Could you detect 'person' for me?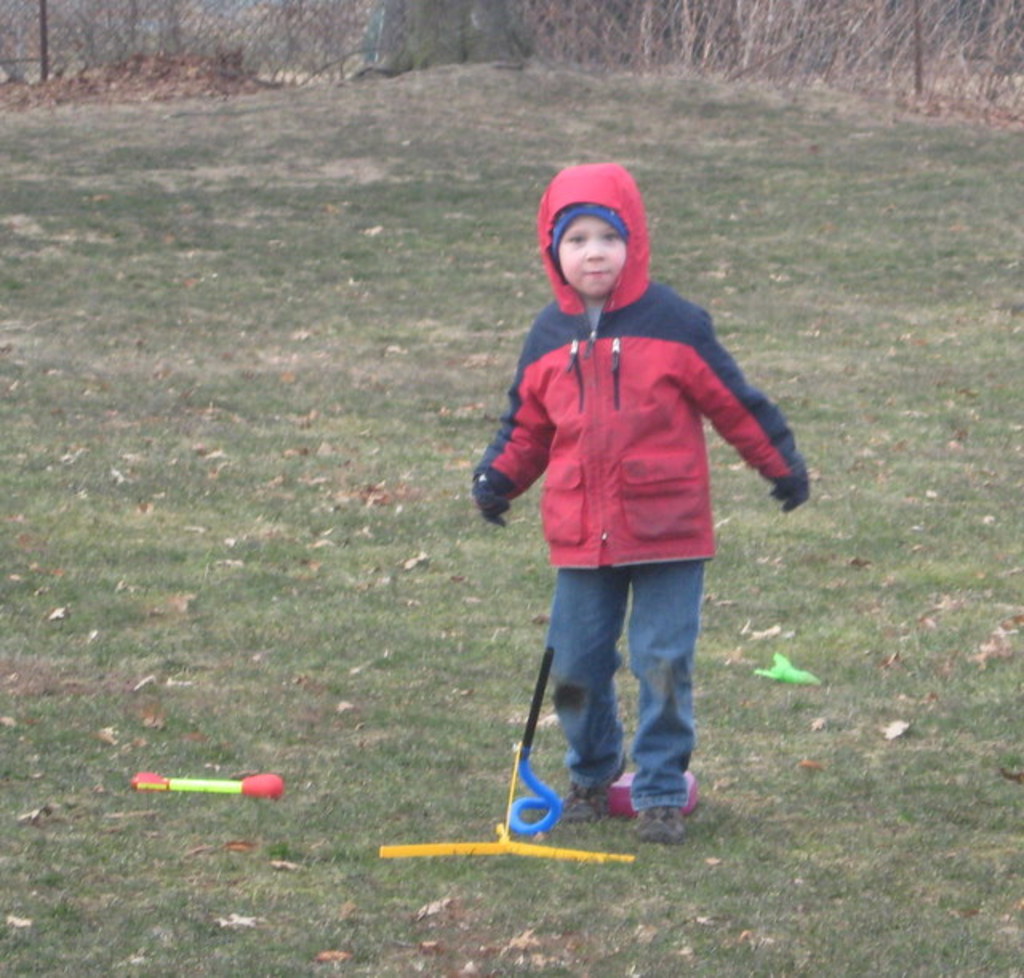
Detection result: left=475, top=163, right=808, bottom=842.
